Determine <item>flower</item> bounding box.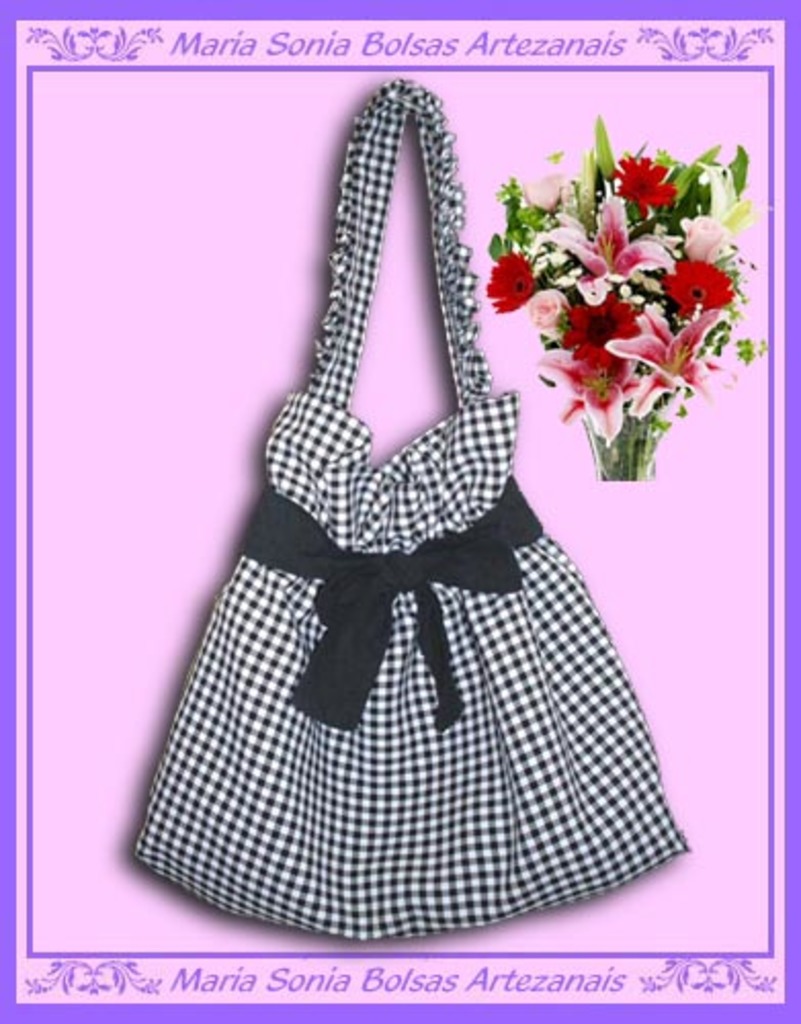
Determined: <bbox>678, 215, 725, 256</bbox>.
